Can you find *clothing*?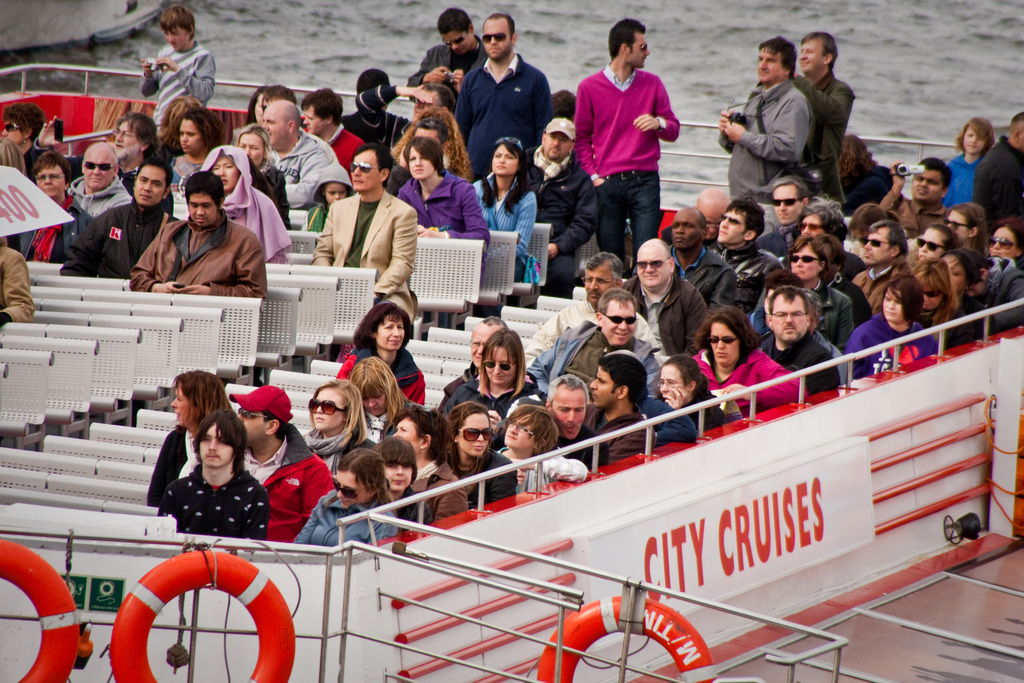
Yes, bounding box: bbox(694, 352, 799, 403).
